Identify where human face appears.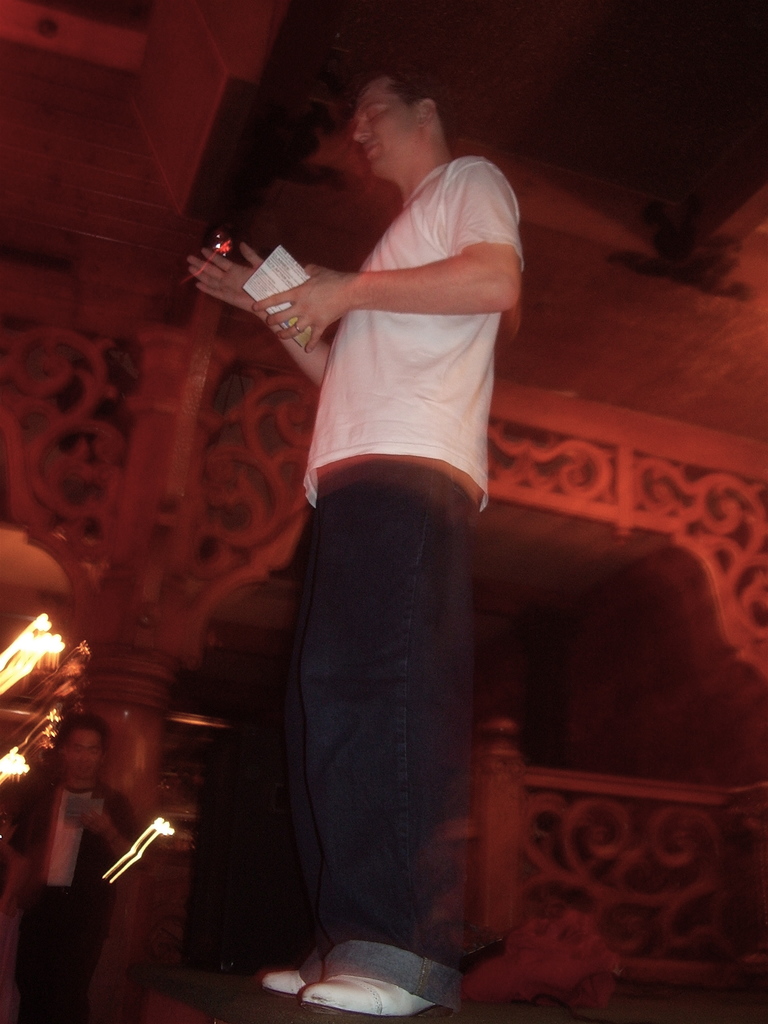
Appears at 353, 76, 413, 173.
